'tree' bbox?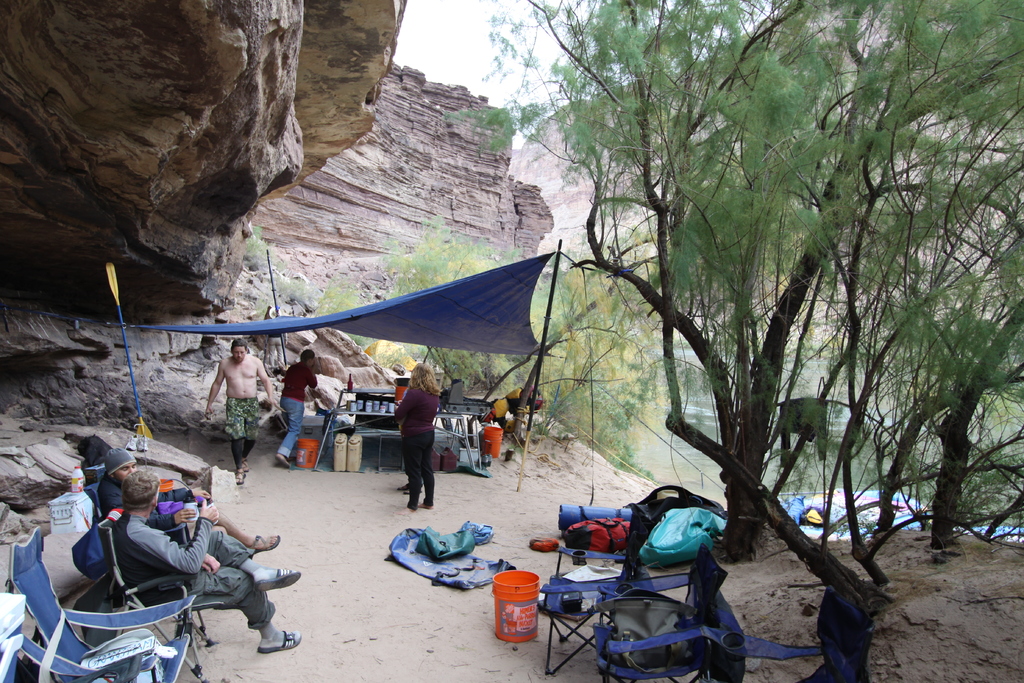
(451,0,1023,682)
